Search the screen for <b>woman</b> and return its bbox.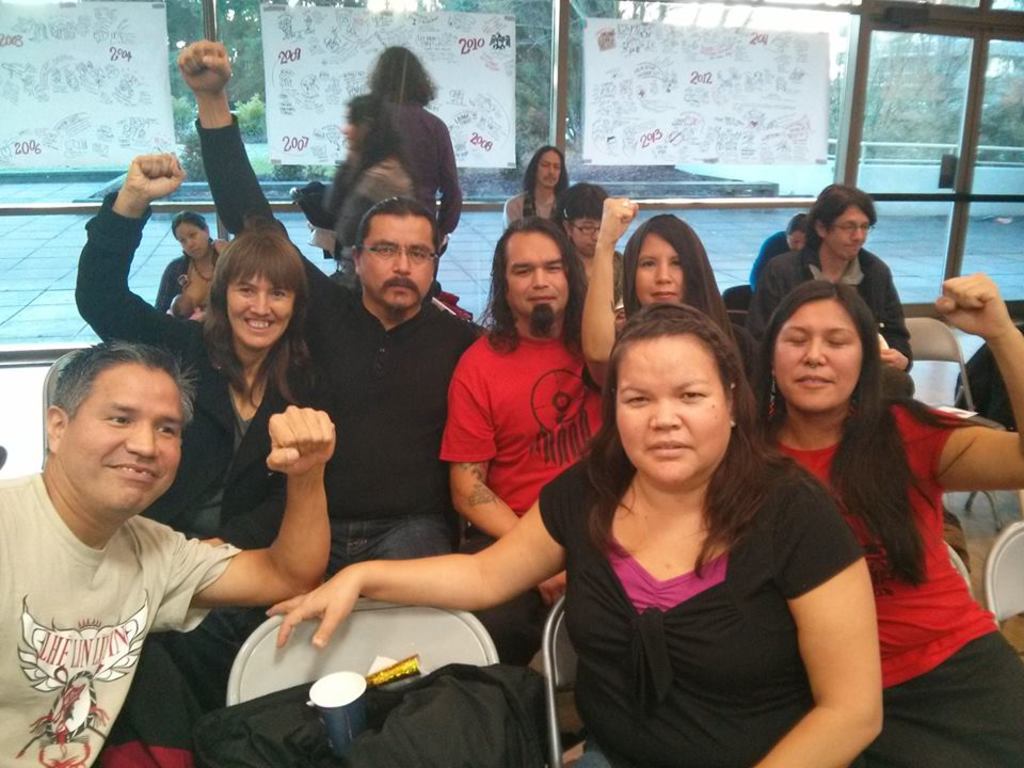
Found: (341,38,463,271).
